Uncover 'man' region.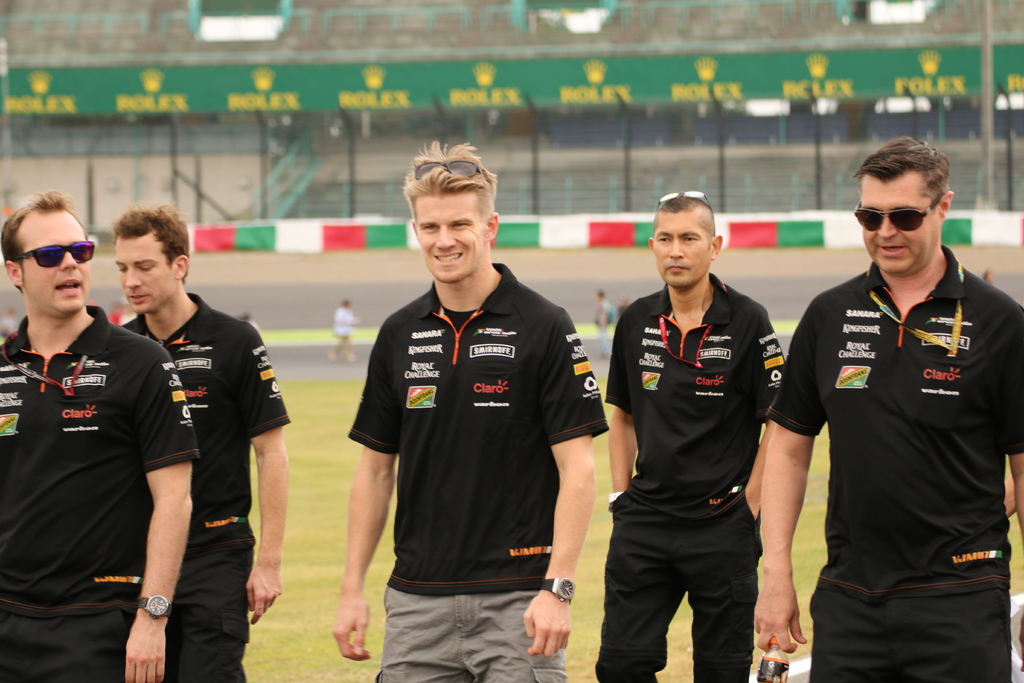
Uncovered: region(323, 294, 362, 364).
